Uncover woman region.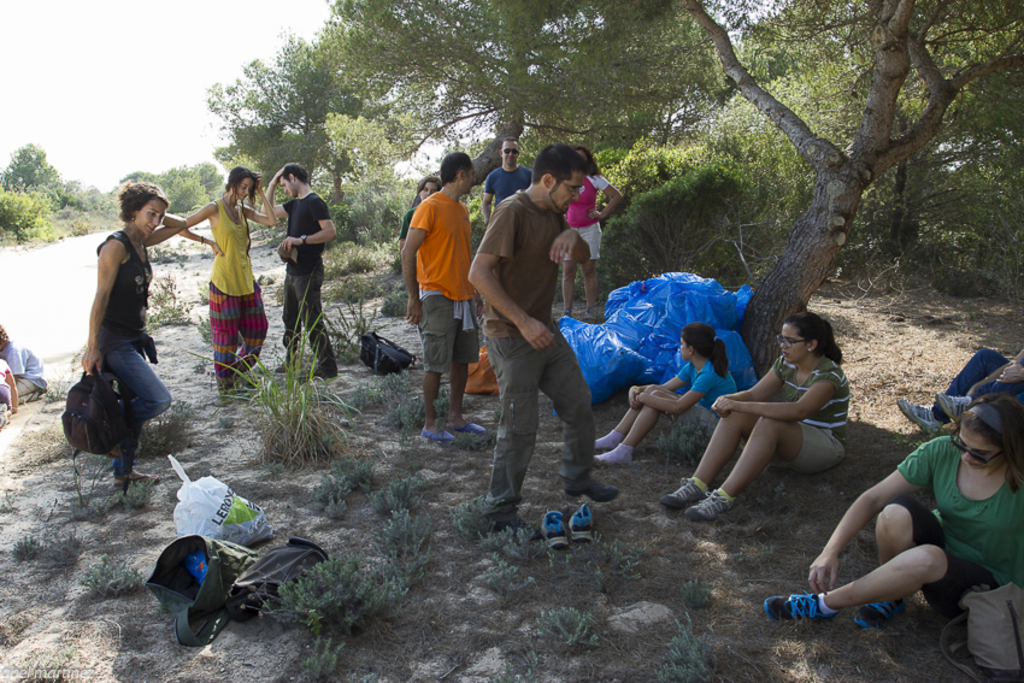
Uncovered: 688:312:865:530.
